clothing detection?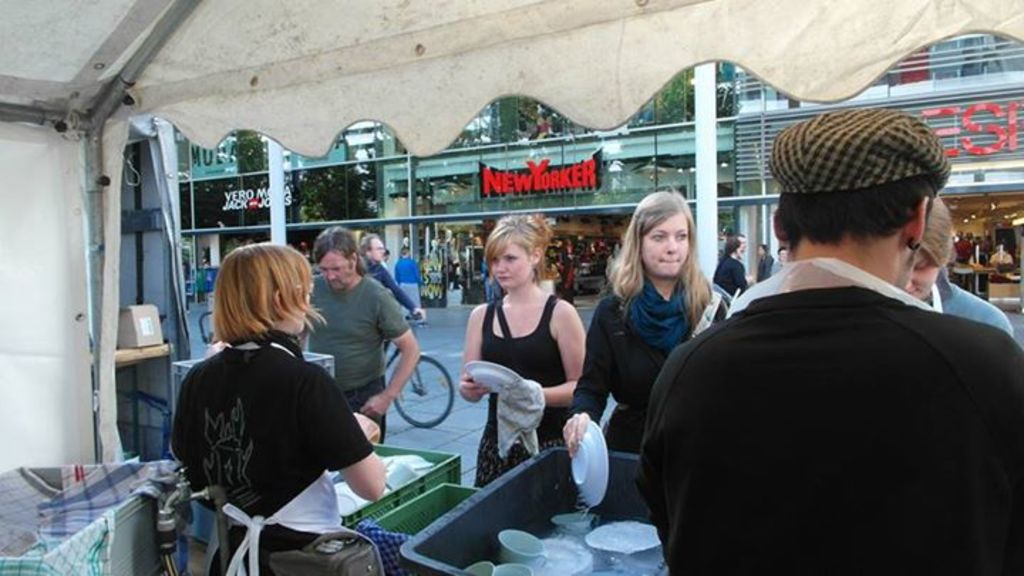
304, 274, 412, 442
